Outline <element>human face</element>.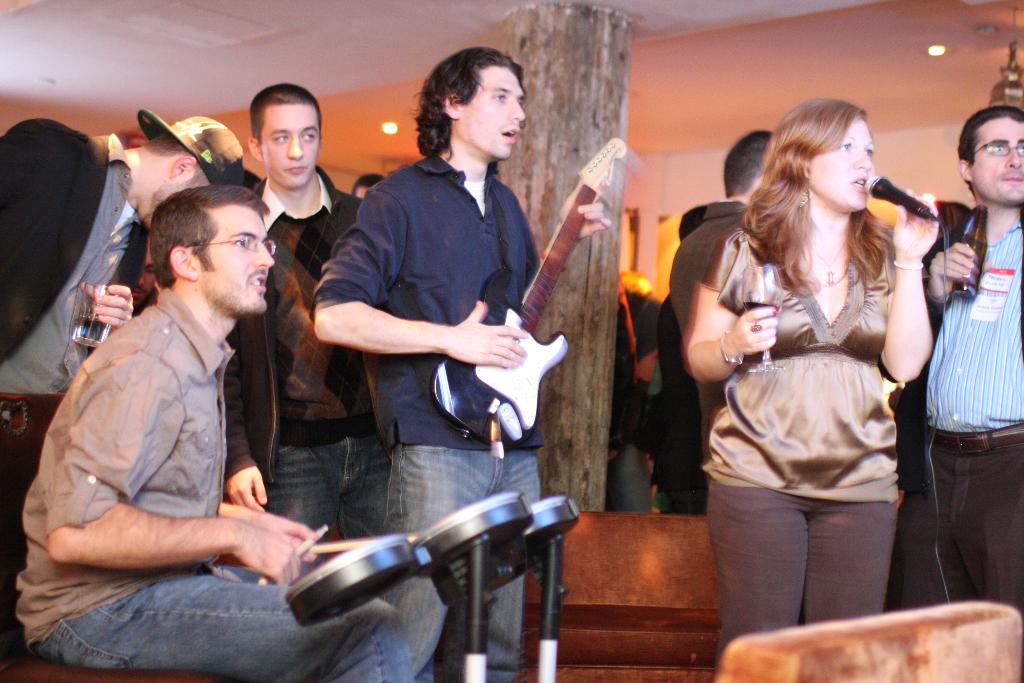
Outline: 463 69 525 161.
